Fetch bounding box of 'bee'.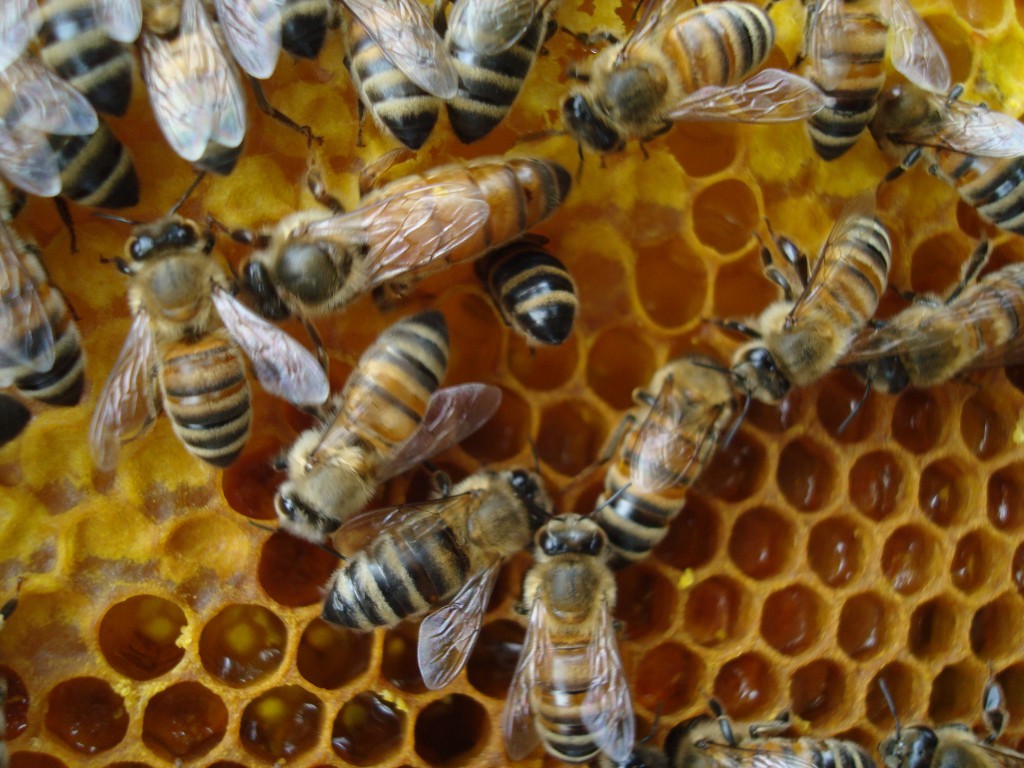
Bbox: locate(437, 235, 609, 348).
